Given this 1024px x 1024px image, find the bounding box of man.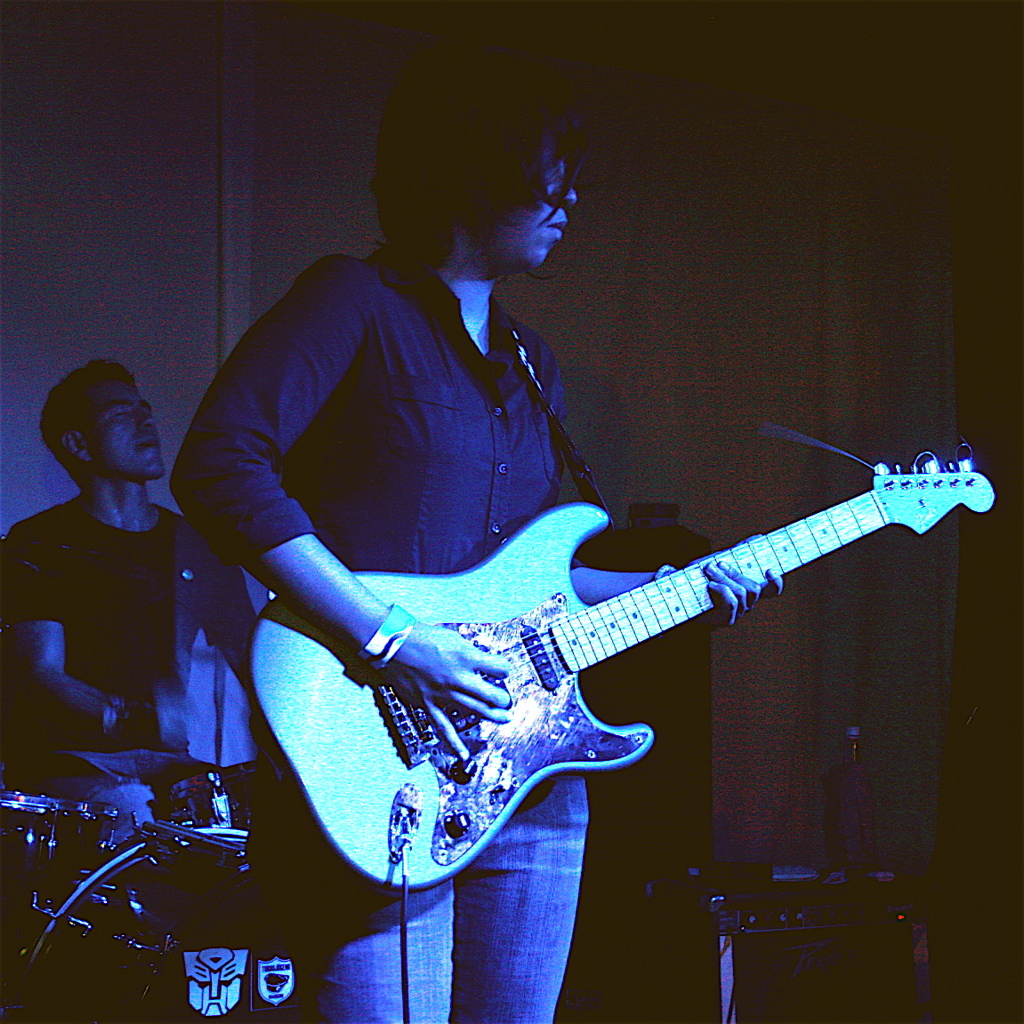
[x1=167, y1=40, x2=790, y2=1023].
